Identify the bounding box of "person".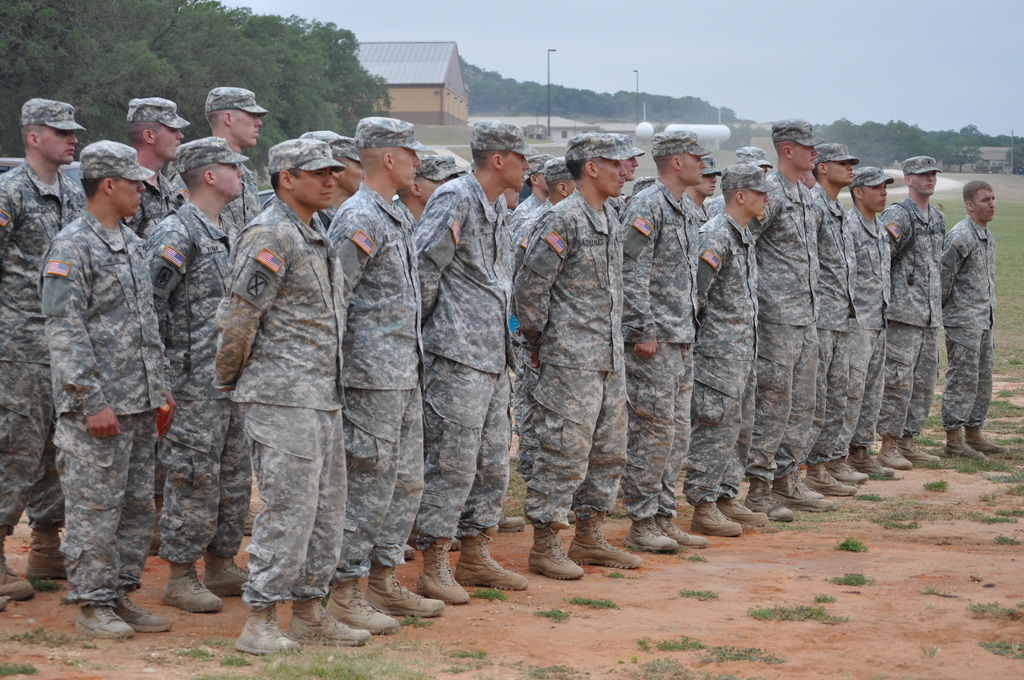
locate(612, 139, 638, 213).
